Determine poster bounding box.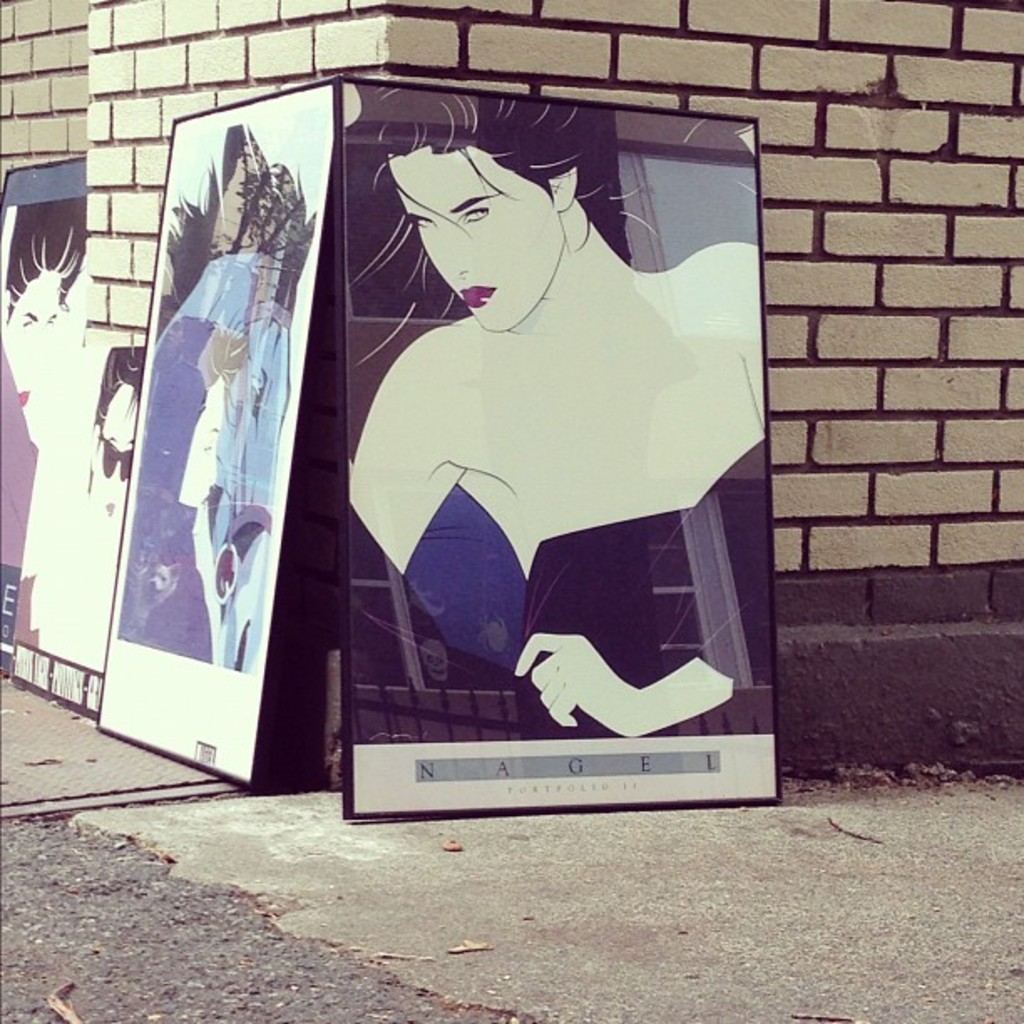
Determined: BBox(0, 323, 142, 716).
